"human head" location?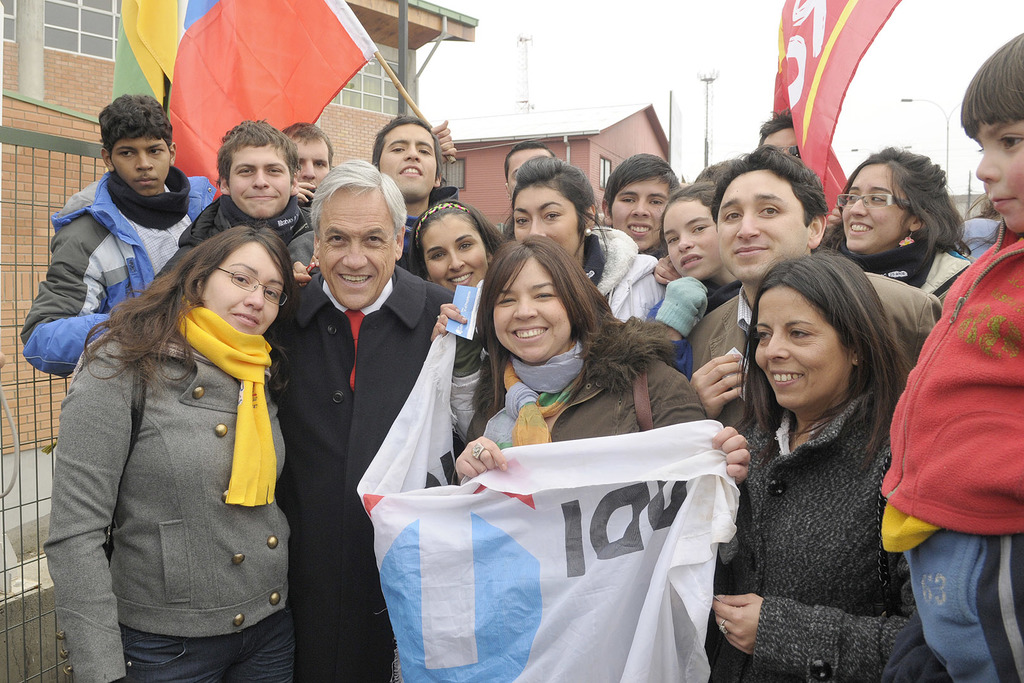
(left=758, top=110, right=803, bottom=161)
